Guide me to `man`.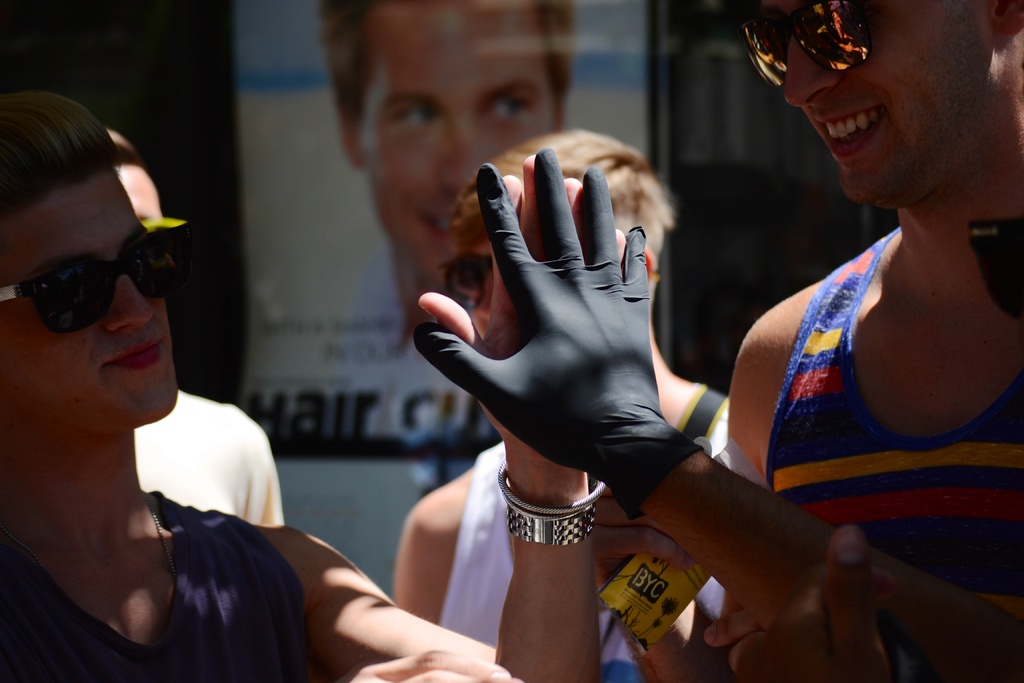
Guidance: bbox(390, 122, 738, 682).
